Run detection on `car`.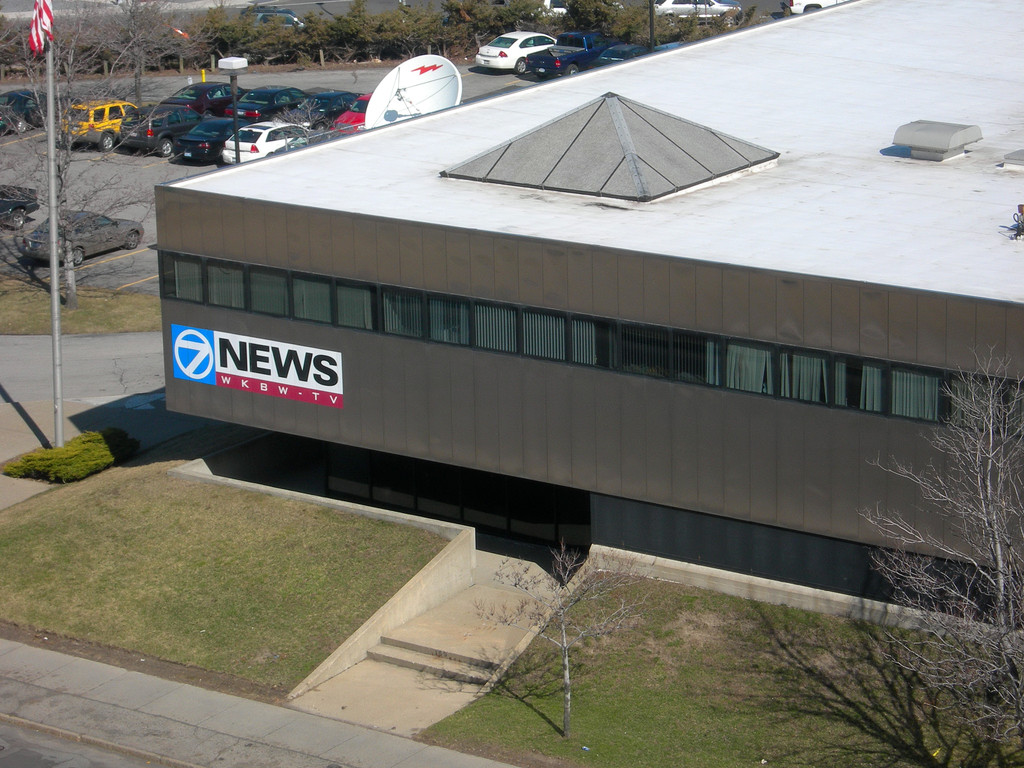
Result: left=20, top=207, right=145, bottom=262.
